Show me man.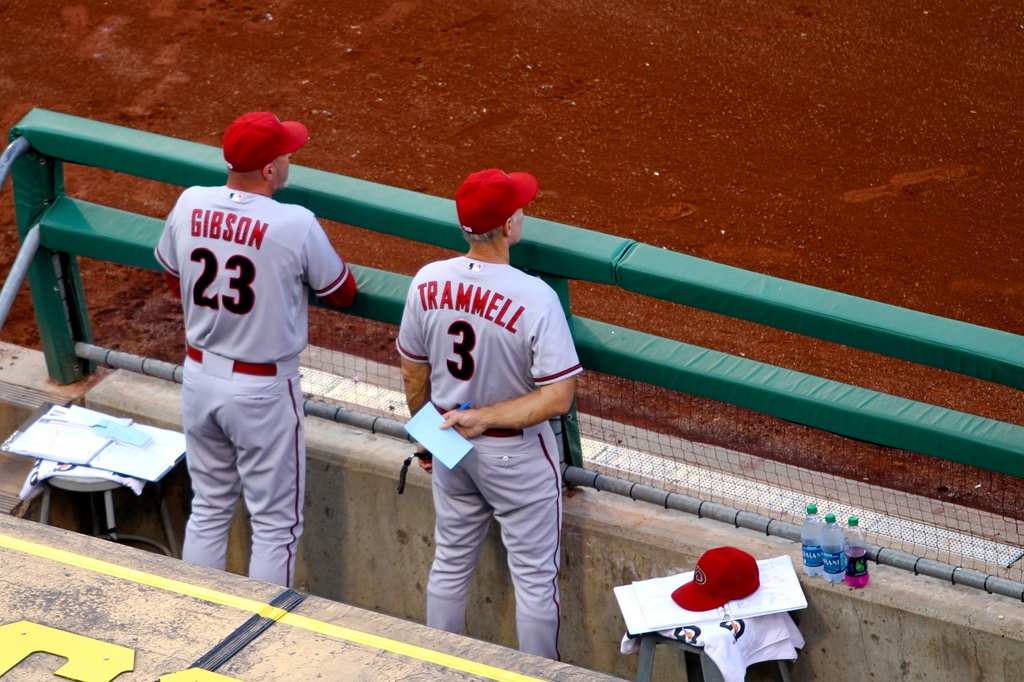
man is here: box=[148, 110, 362, 590].
